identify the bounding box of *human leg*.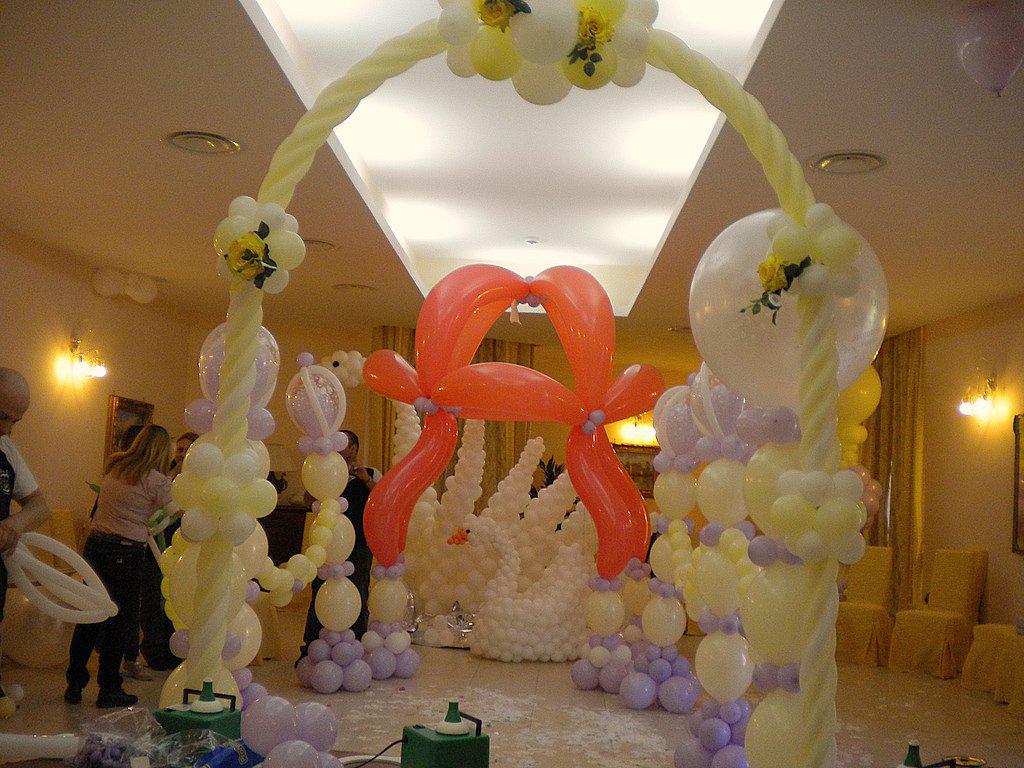
region(101, 544, 141, 710).
